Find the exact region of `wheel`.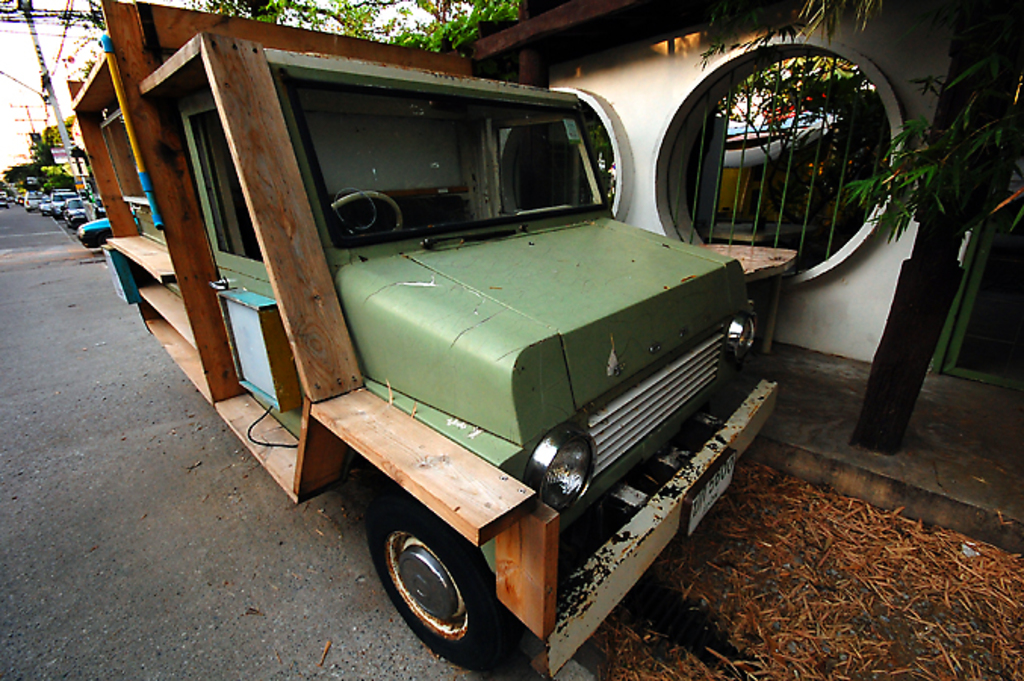
Exact region: [374, 513, 486, 652].
